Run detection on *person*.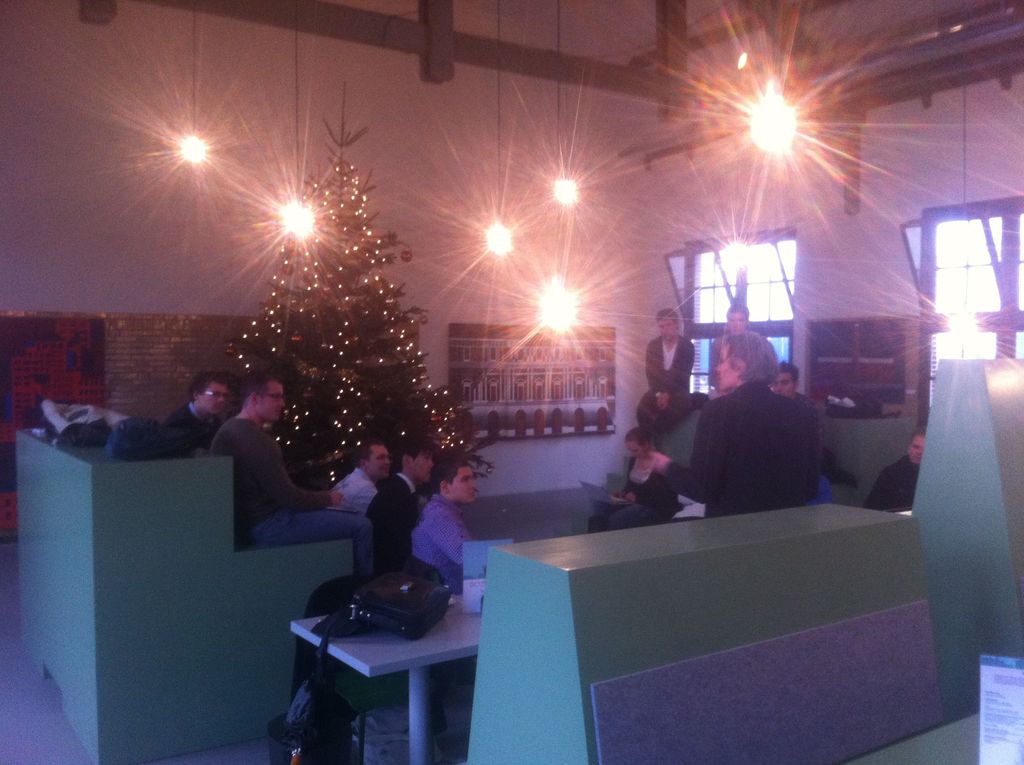
Result: 589 422 682 535.
